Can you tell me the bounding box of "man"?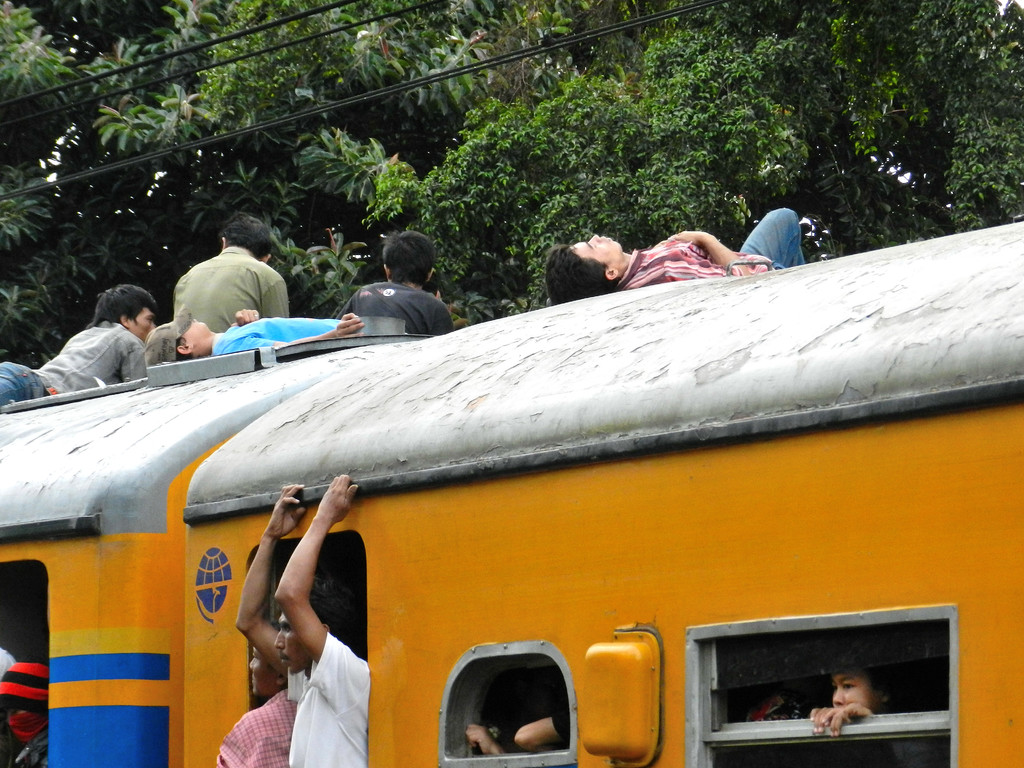
detection(232, 472, 371, 767).
